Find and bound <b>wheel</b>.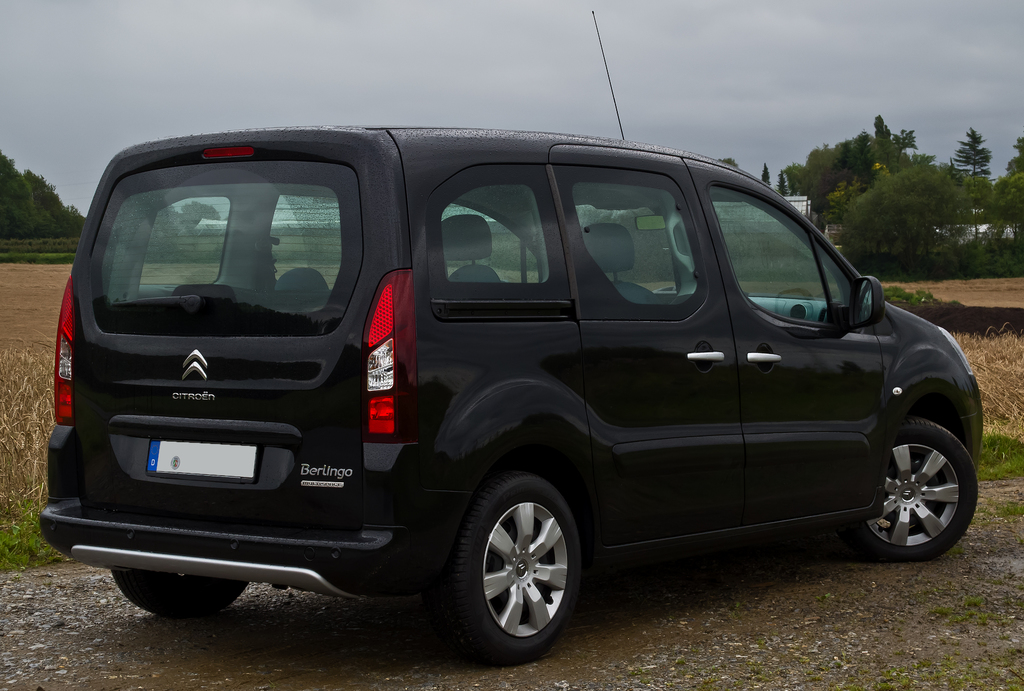
Bound: pyautogui.locateOnScreen(109, 565, 249, 621).
